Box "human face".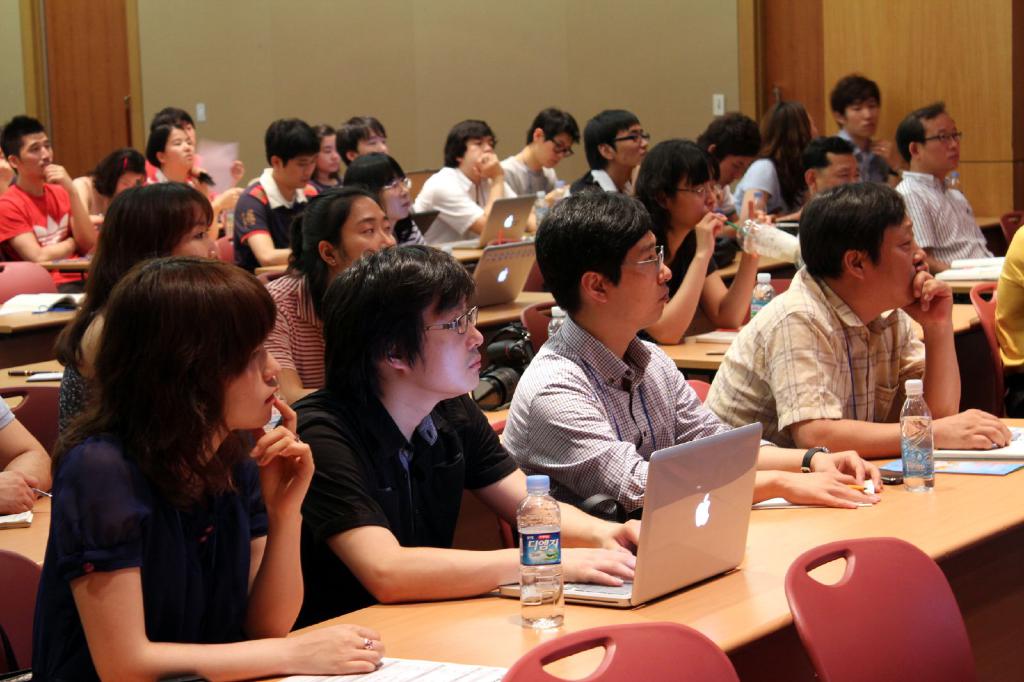
locate(840, 99, 884, 140).
